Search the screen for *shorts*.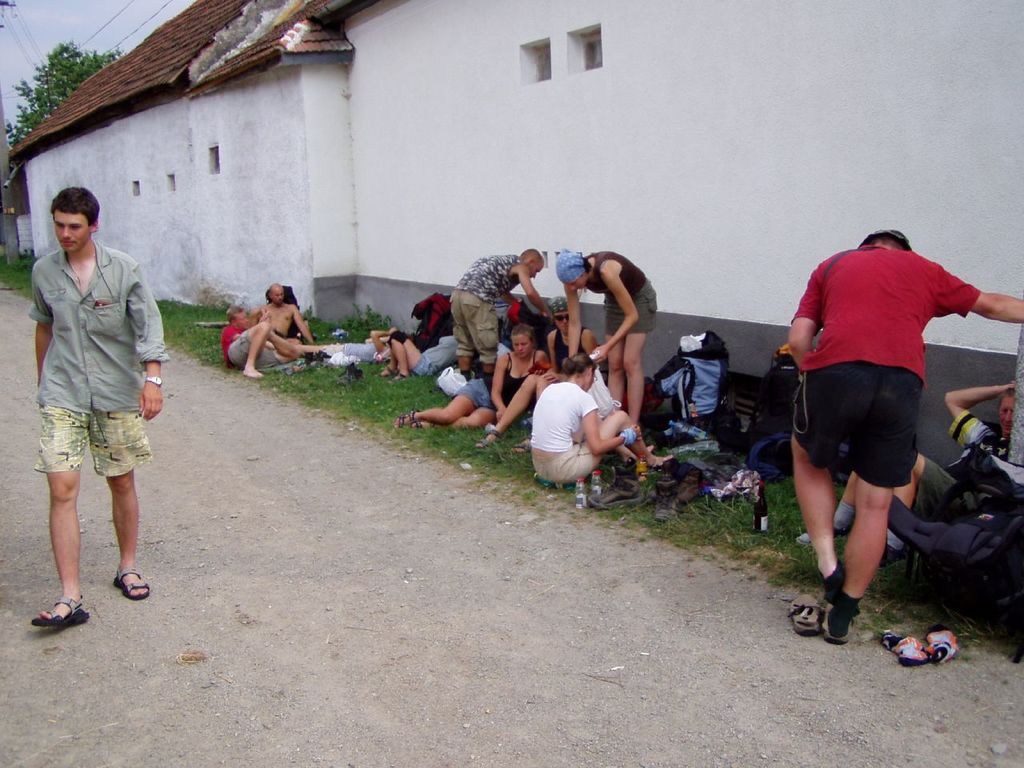
Found at x1=38, y1=419, x2=145, y2=490.
